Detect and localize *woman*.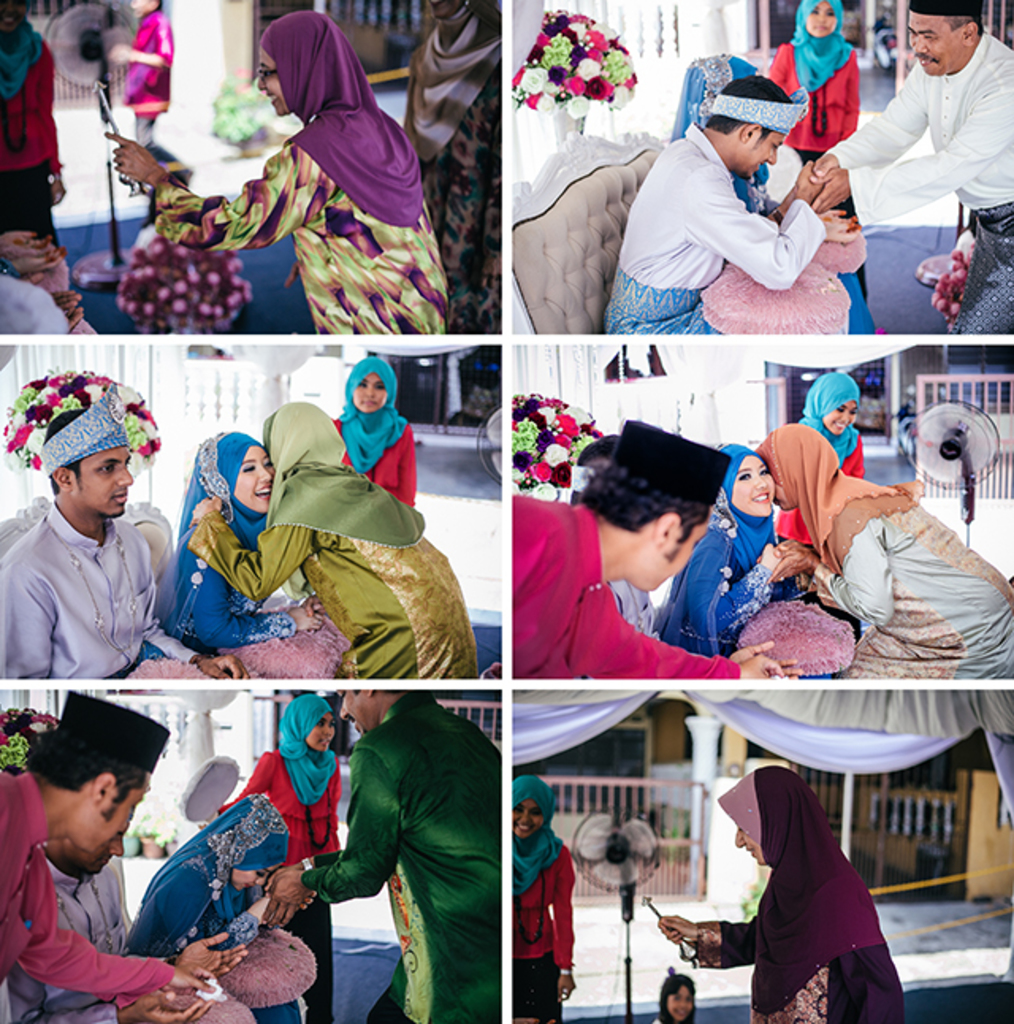
Localized at [x1=768, y1=0, x2=900, y2=333].
